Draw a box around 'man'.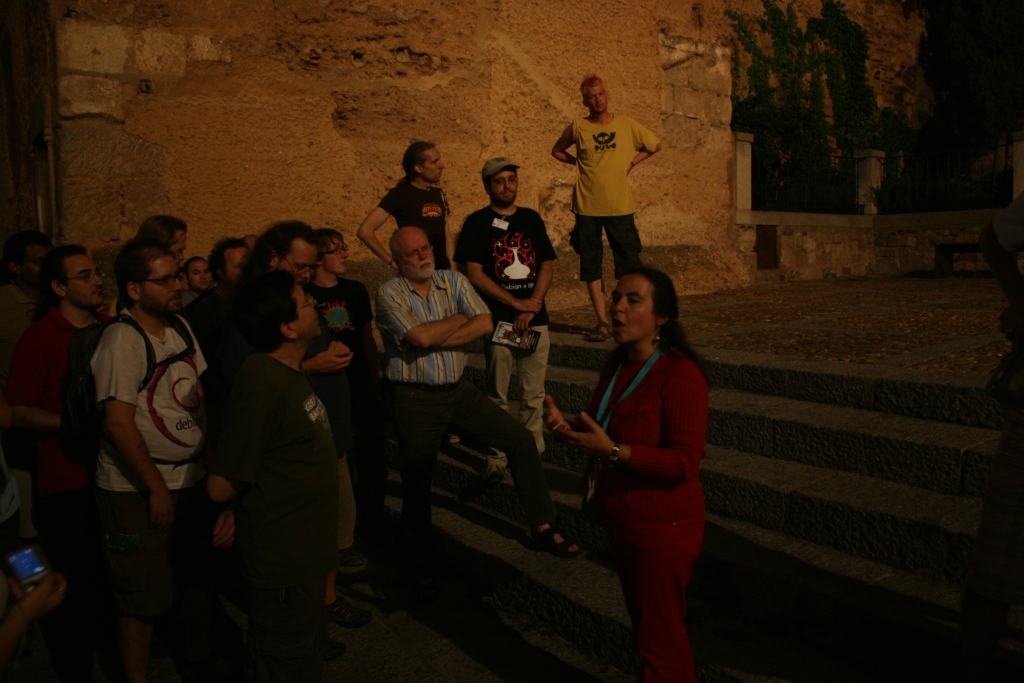
l=549, t=76, r=662, b=343.
